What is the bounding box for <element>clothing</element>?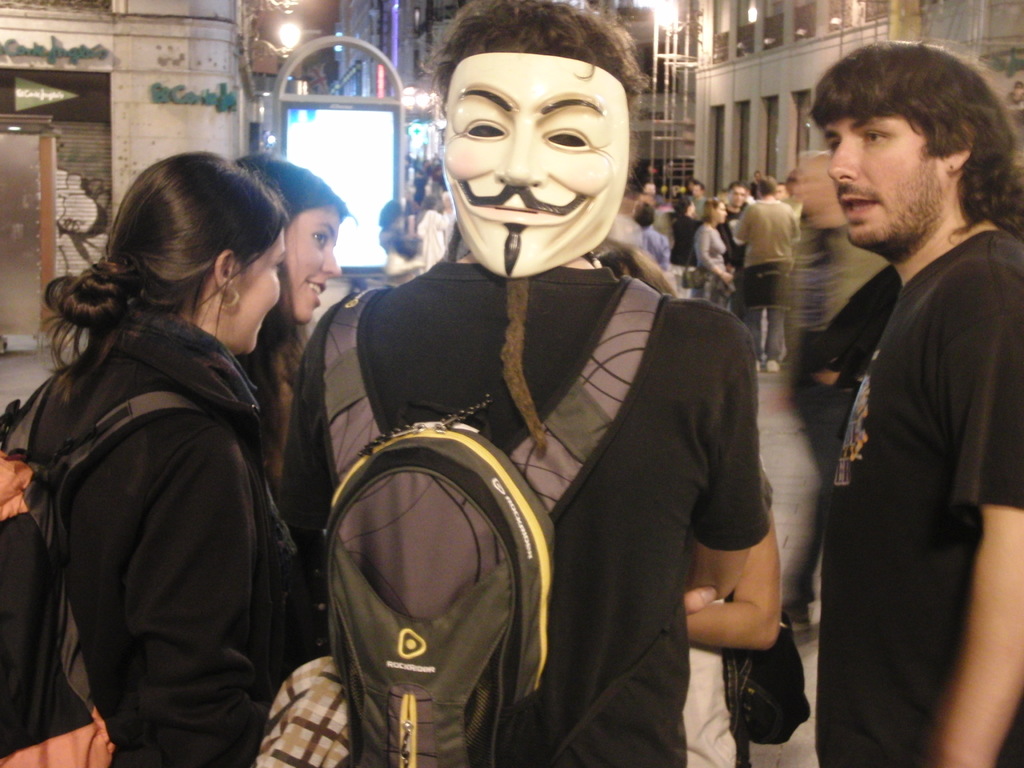
detection(676, 595, 750, 767).
